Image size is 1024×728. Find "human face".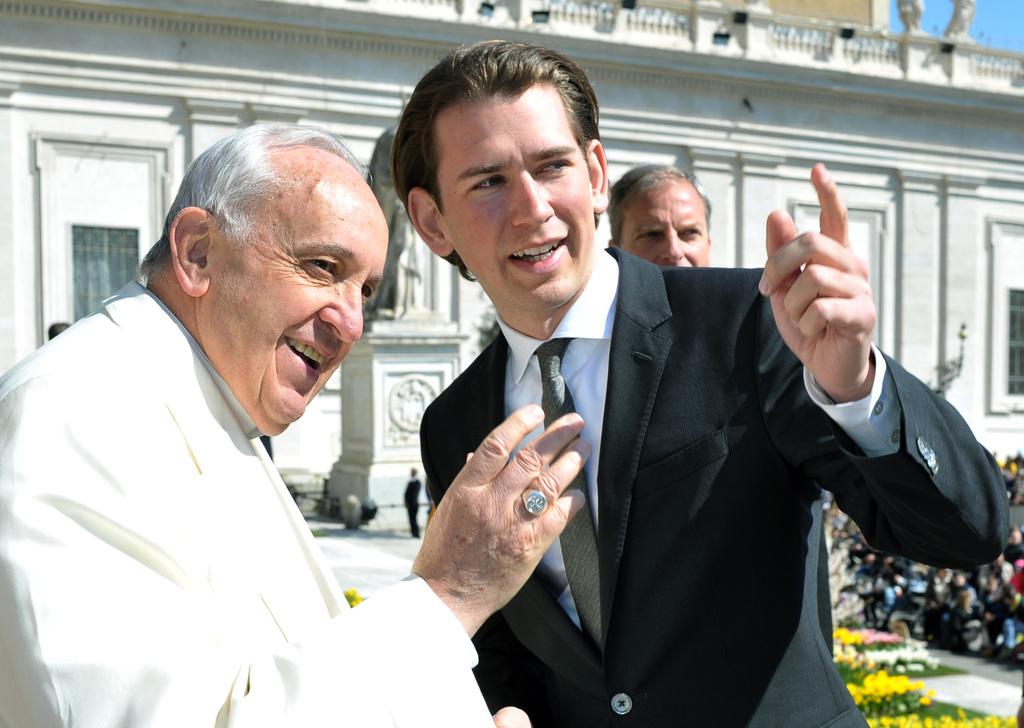
193,154,391,439.
